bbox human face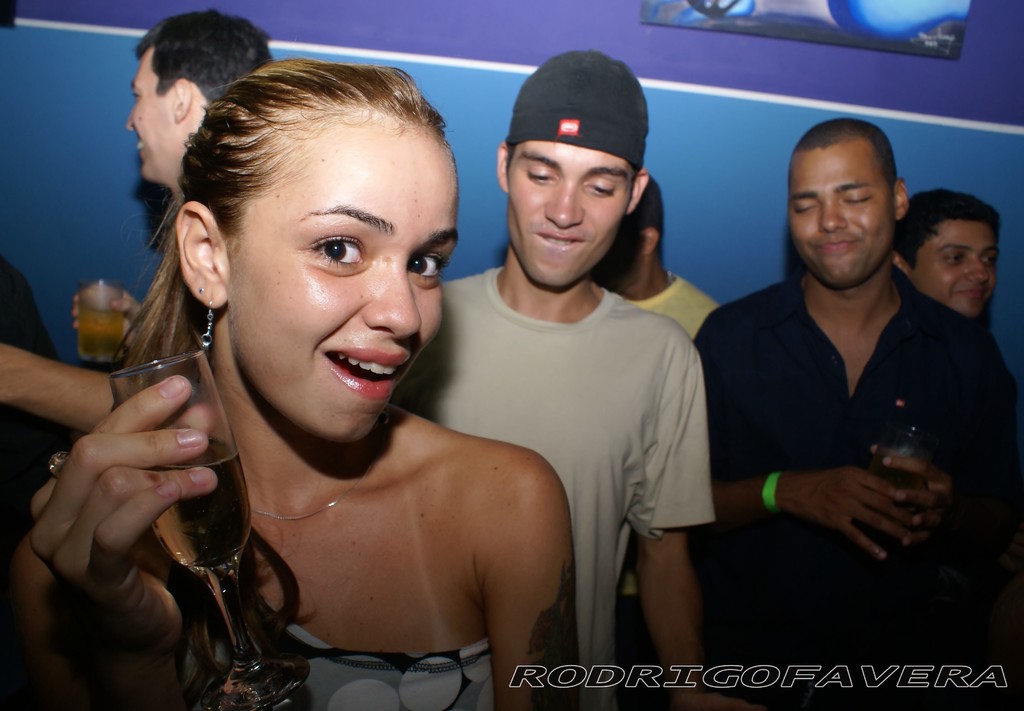
790/150/895/288
